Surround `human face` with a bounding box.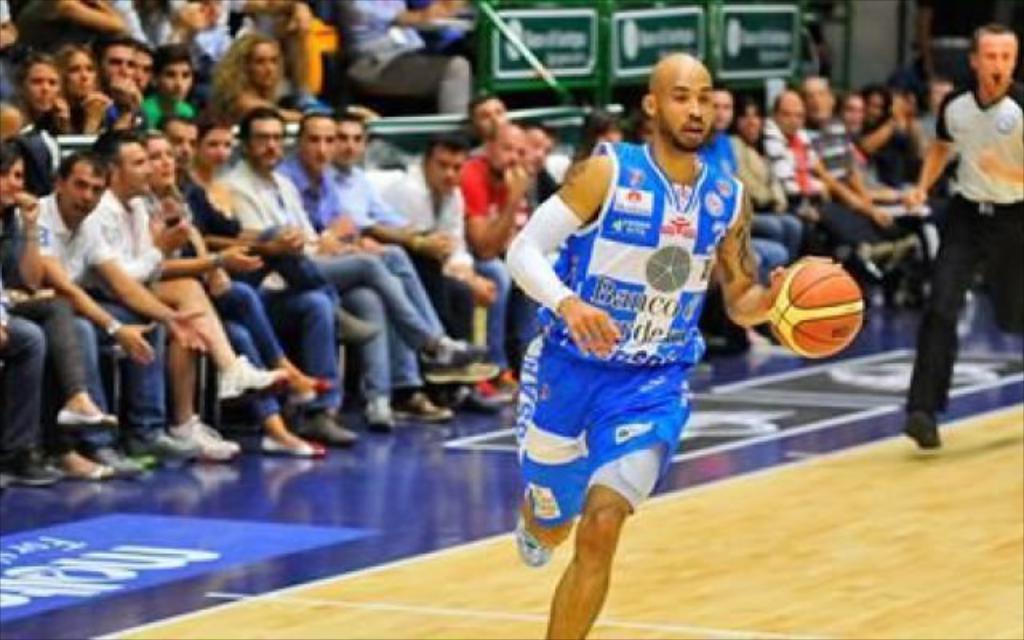
Rect(142, 134, 181, 186).
